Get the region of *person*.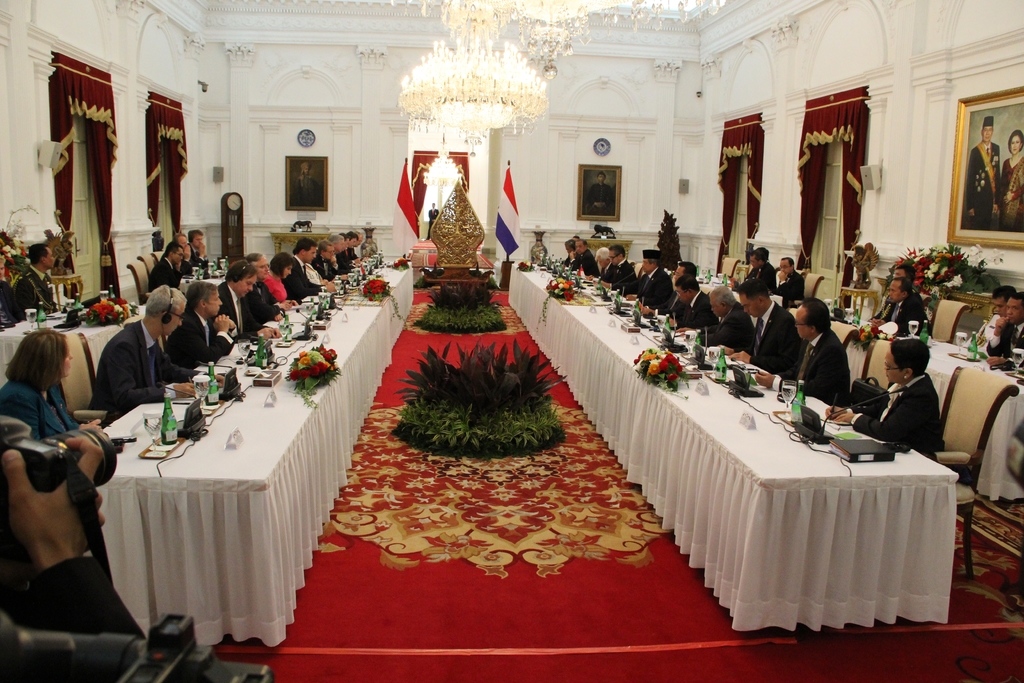
bbox=(90, 285, 192, 423).
